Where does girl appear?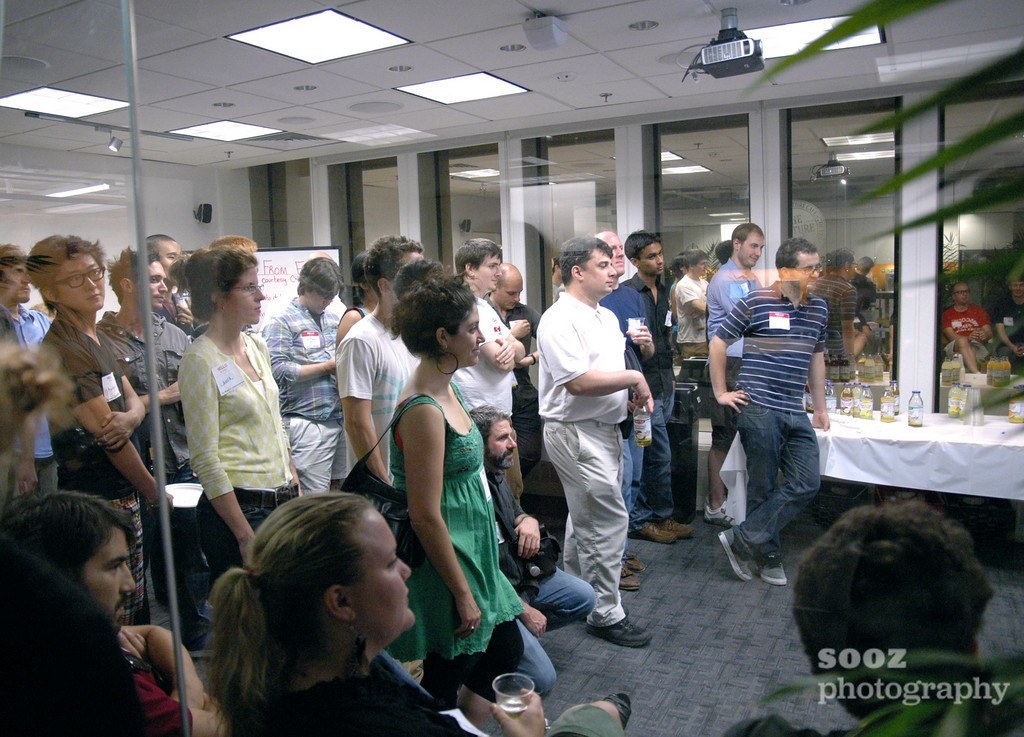
Appears at bbox(388, 267, 524, 707).
